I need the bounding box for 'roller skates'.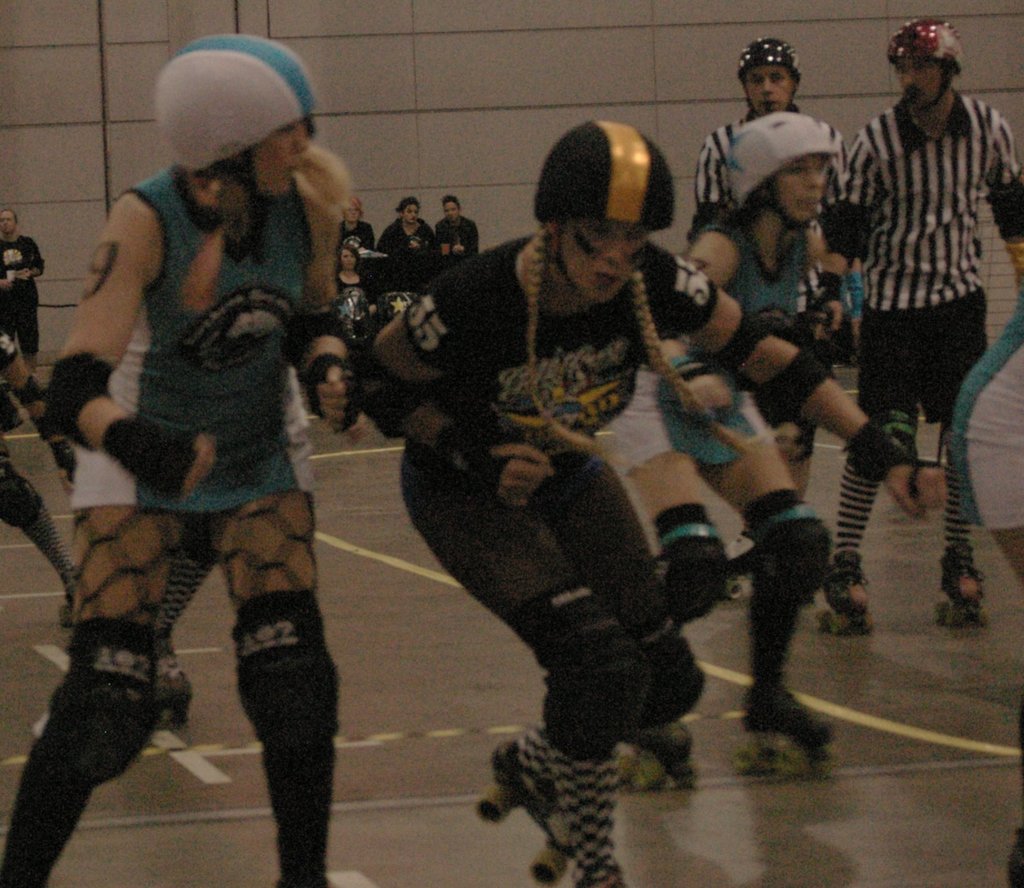
Here it is: pyautogui.locateOnScreen(151, 651, 194, 736).
